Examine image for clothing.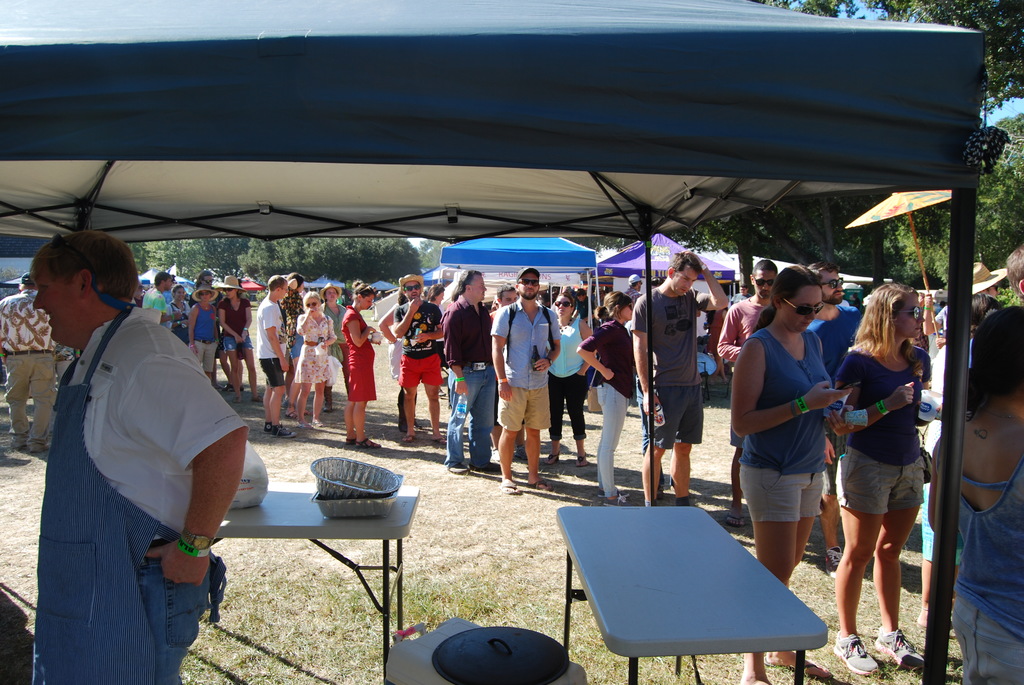
Examination result: {"left": 632, "top": 287, "right": 708, "bottom": 446}.
